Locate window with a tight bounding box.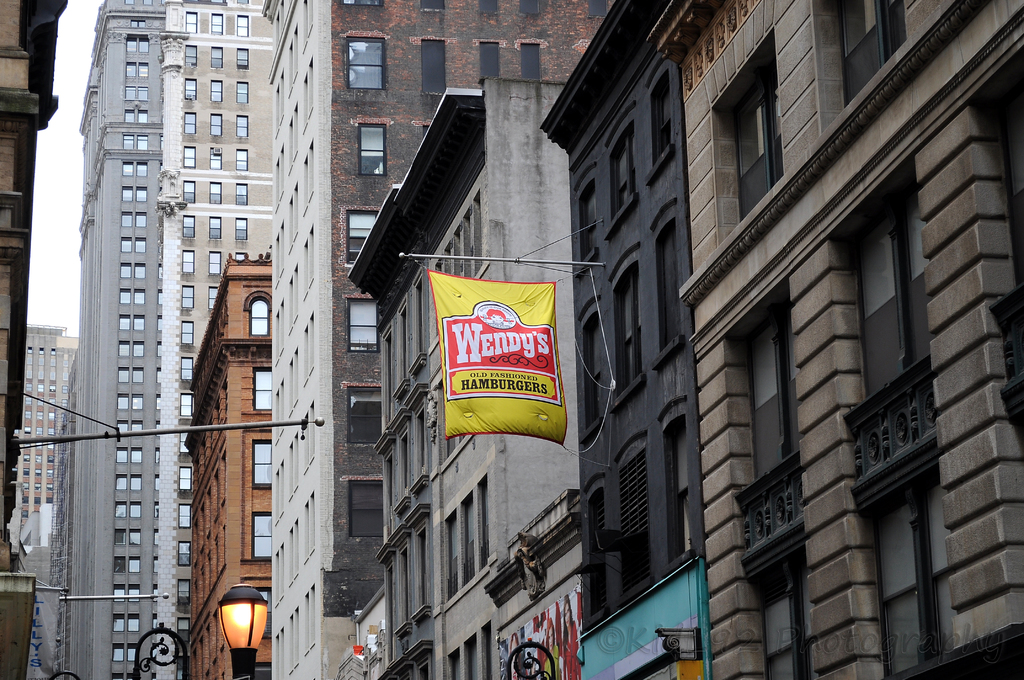
crop(155, 287, 164, 304).
